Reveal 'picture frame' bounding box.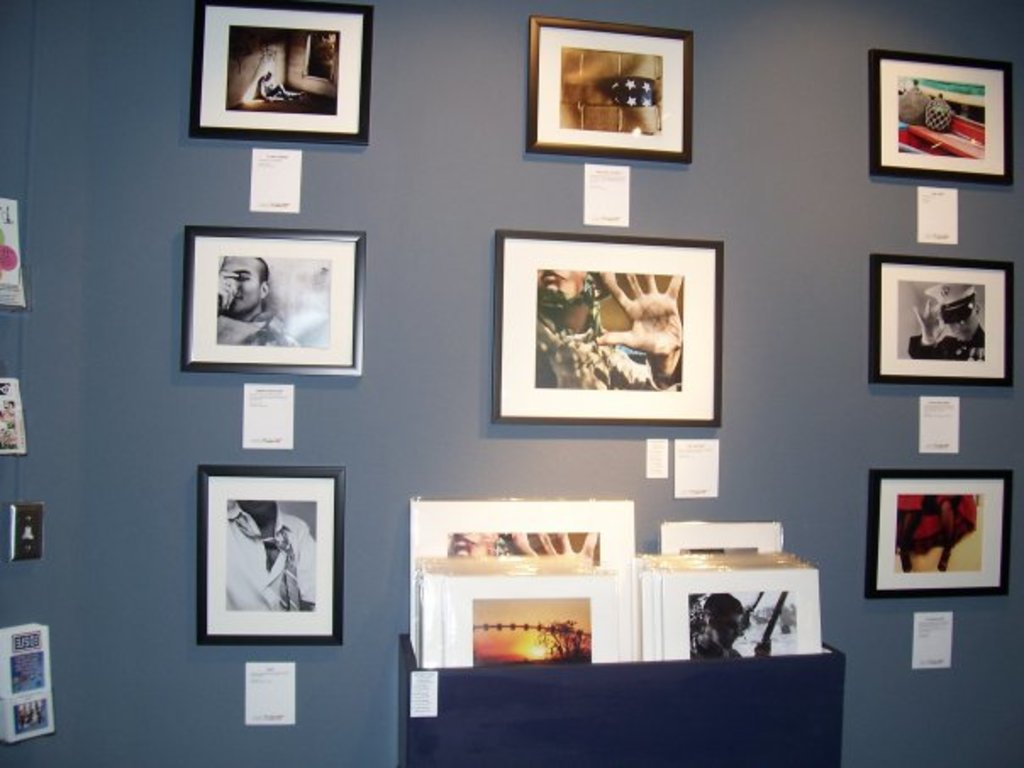
Revealed: (865,258,1019,383).
